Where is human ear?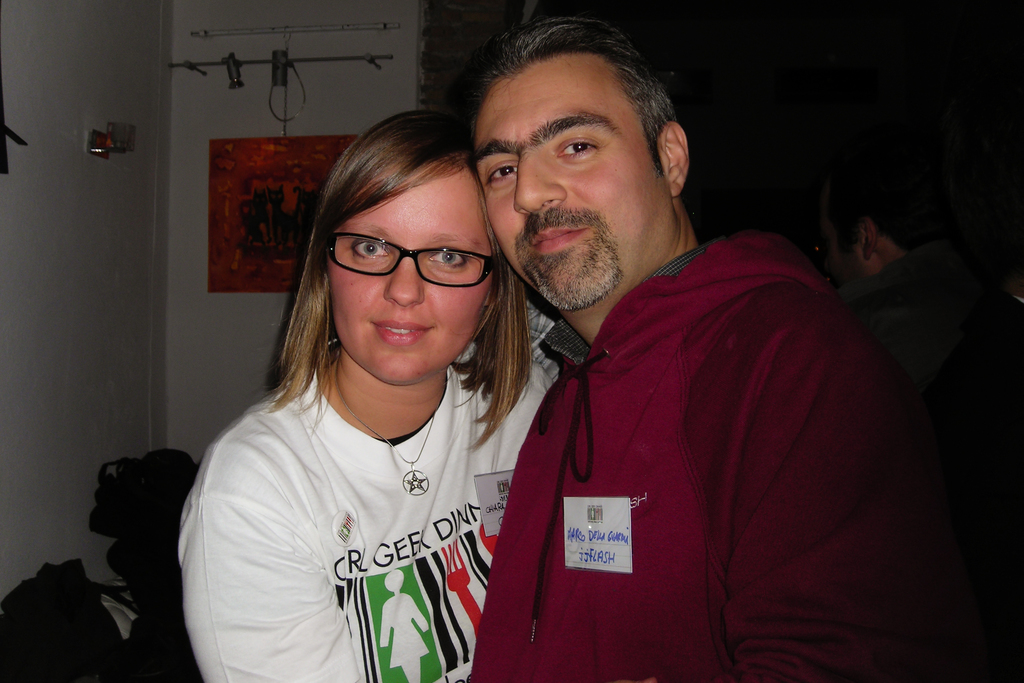
[left=858, top=215, right=879, bottom=262].
